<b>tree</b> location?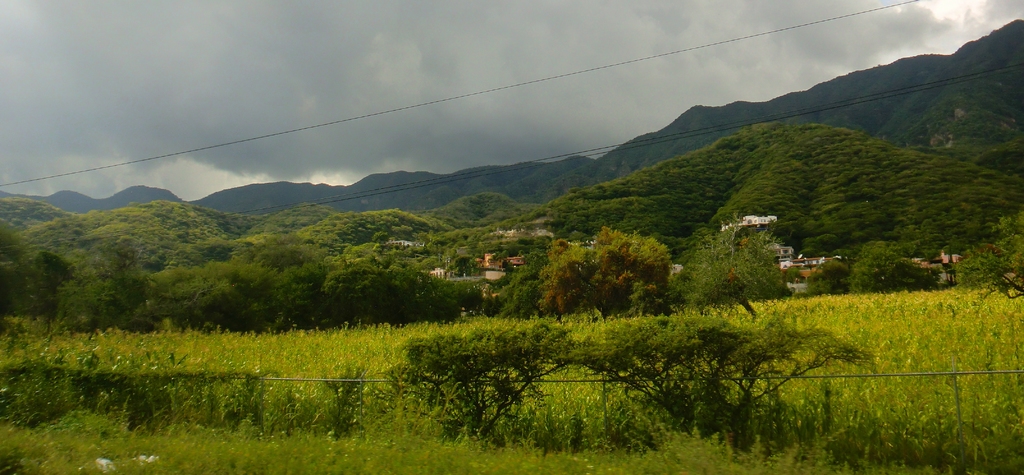
Rect(511, 222, 673, 323)
